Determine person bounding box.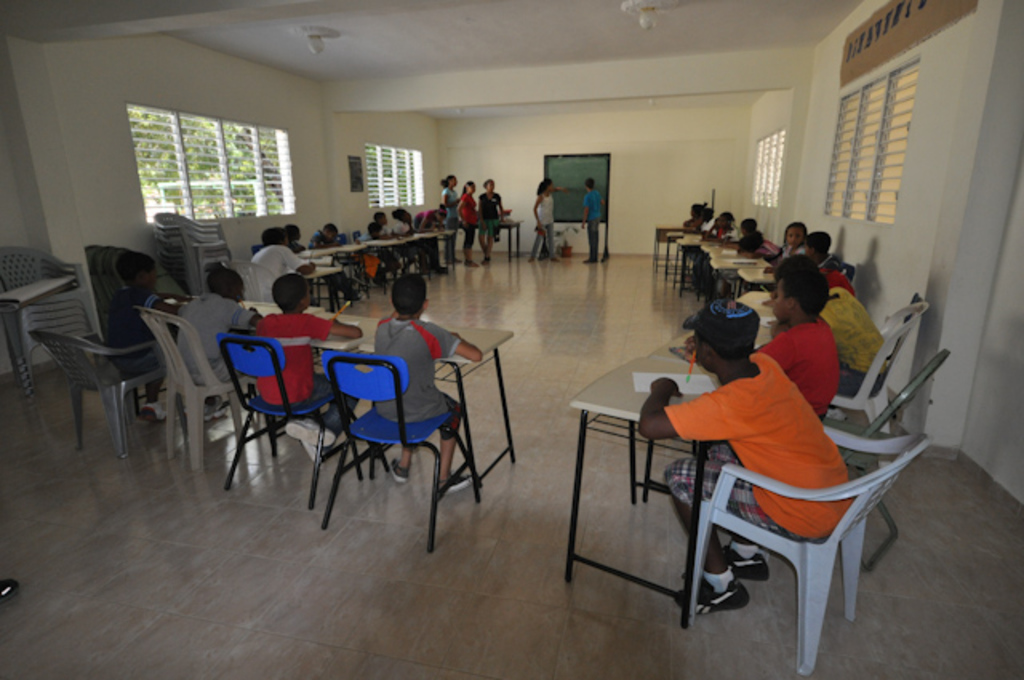
Determined: [438,170,462,264].
